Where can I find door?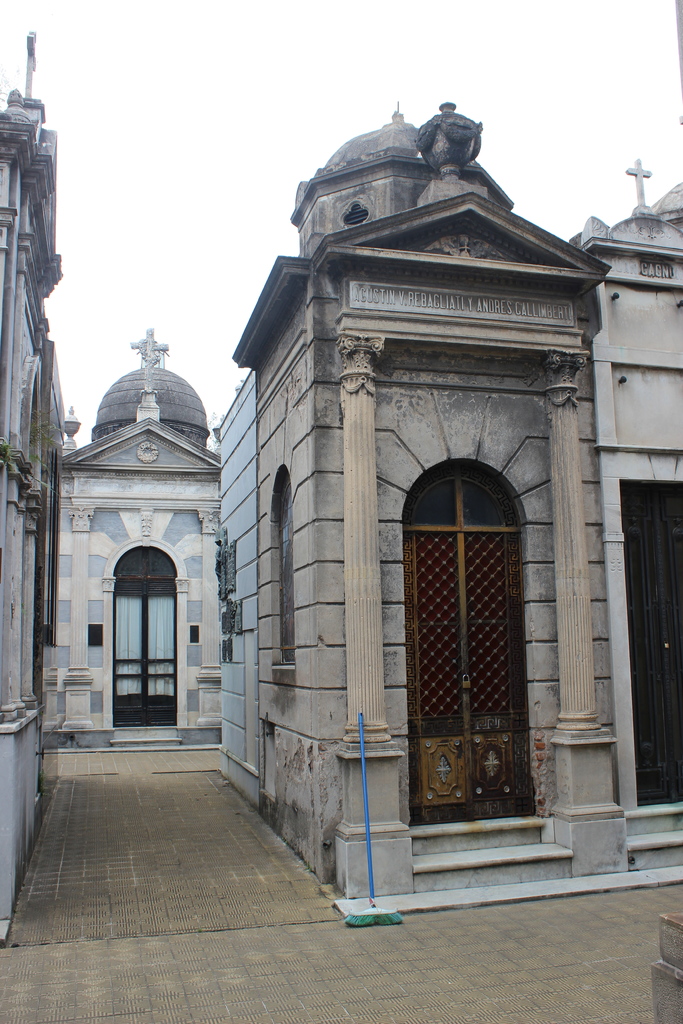
You can find it at left=104, top=568, right=174, bottom=732.
